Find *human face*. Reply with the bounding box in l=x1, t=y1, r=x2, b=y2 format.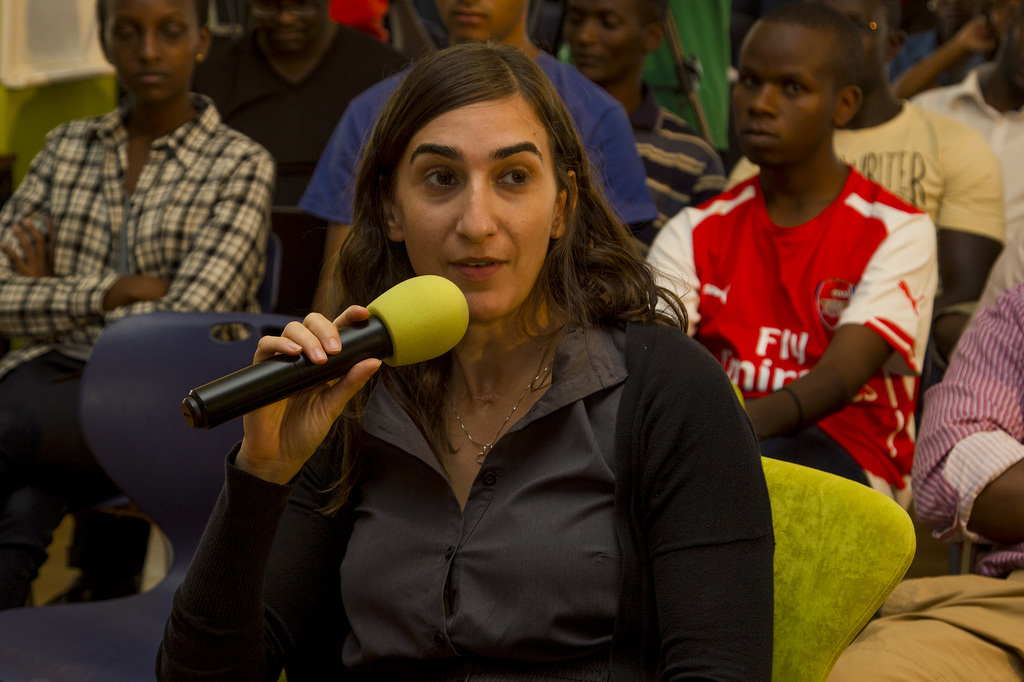
l=727, t=24, r=822, b=169.
